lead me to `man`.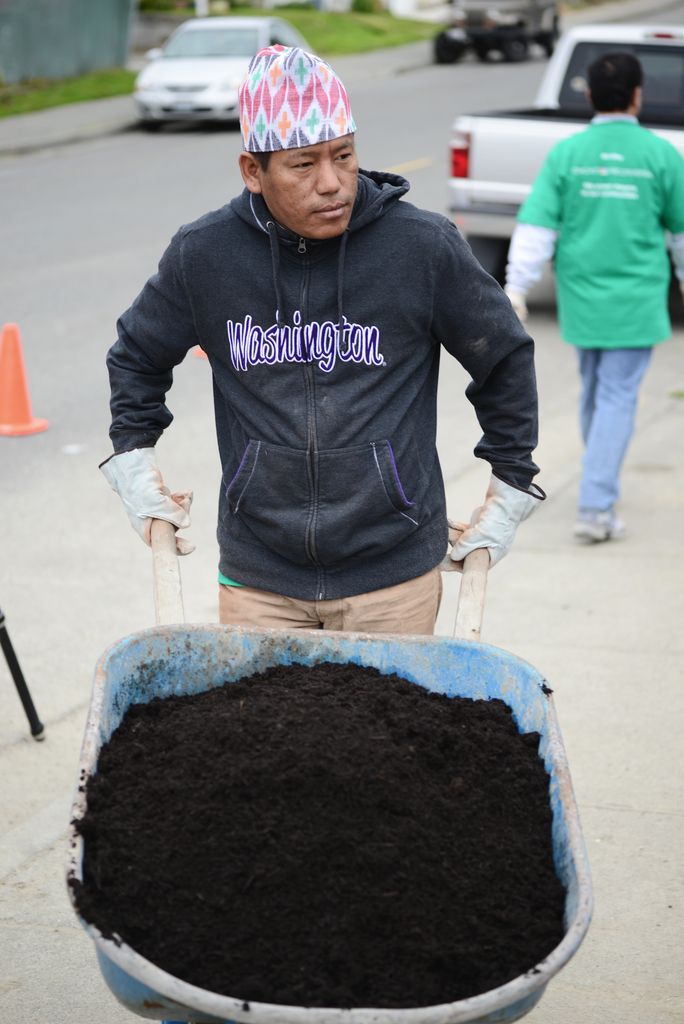
Lead to x1=90, y1=34, x2=566, y2=666.
